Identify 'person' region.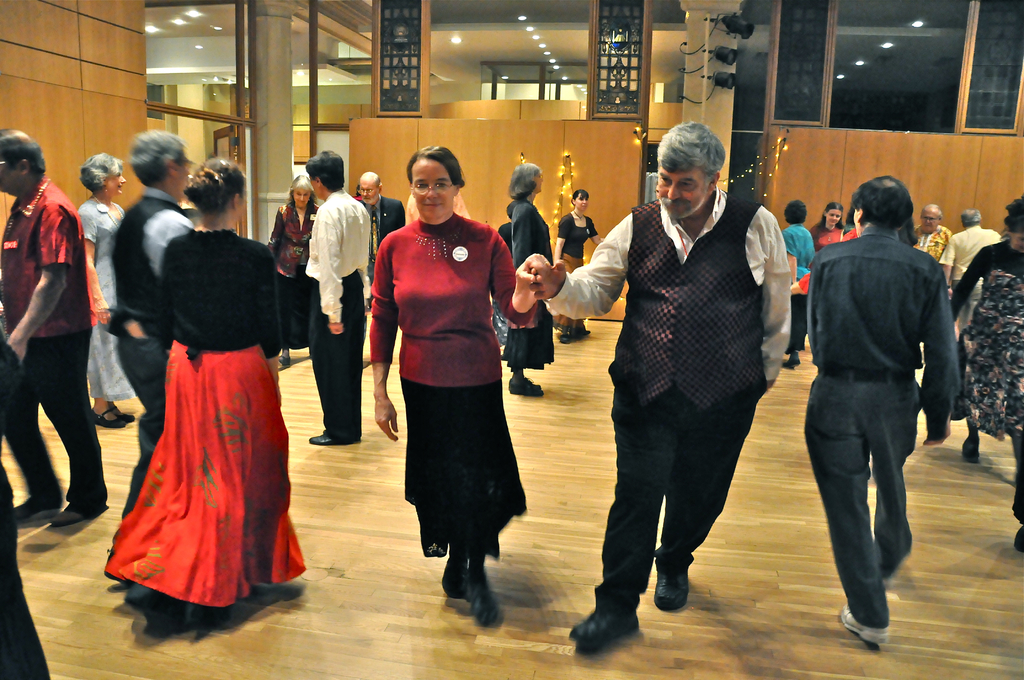
Region: left=104, top=129, right=198, bottom=508.
